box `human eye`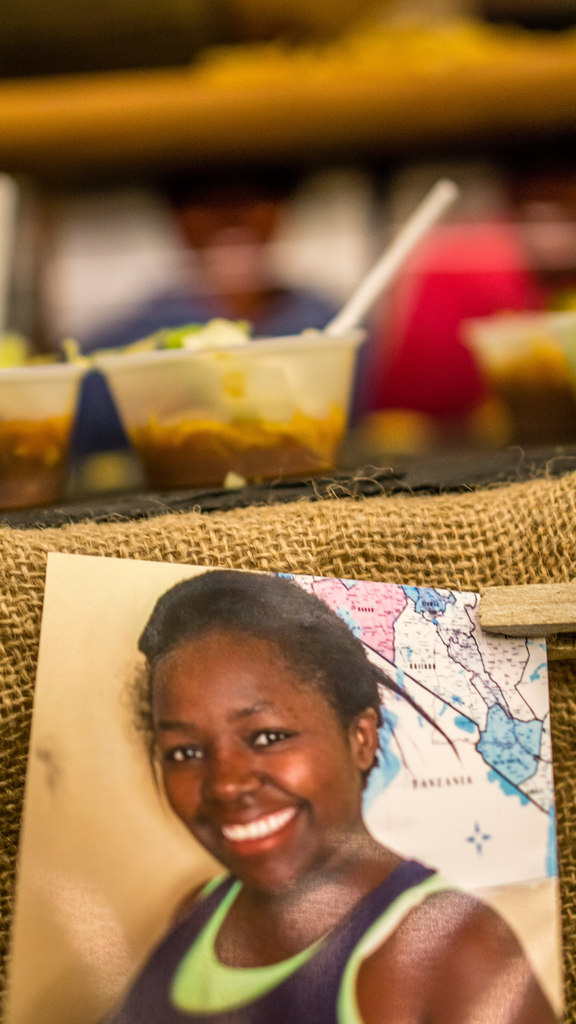
box(244, 728, 298, 755)
